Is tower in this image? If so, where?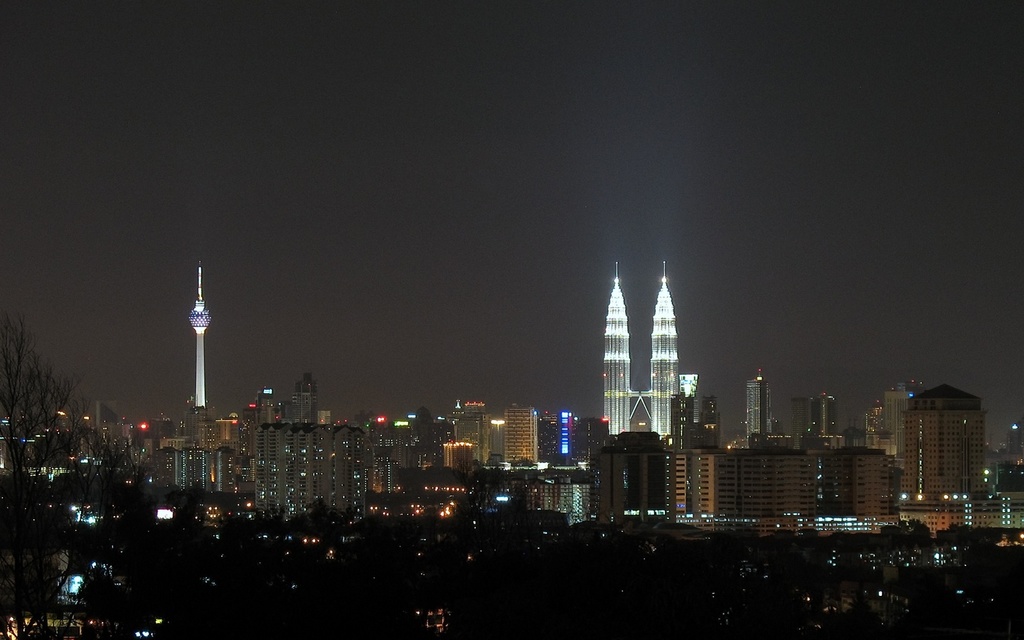
Yes, at box=[901, 380, 991, 502].
